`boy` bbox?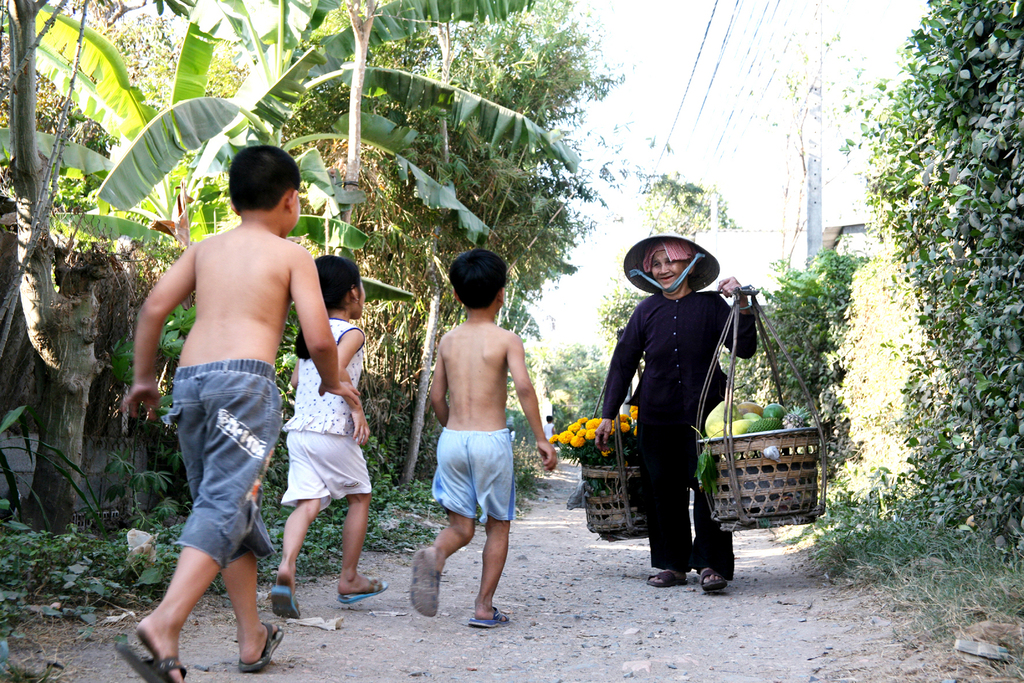
117:146:360:682
